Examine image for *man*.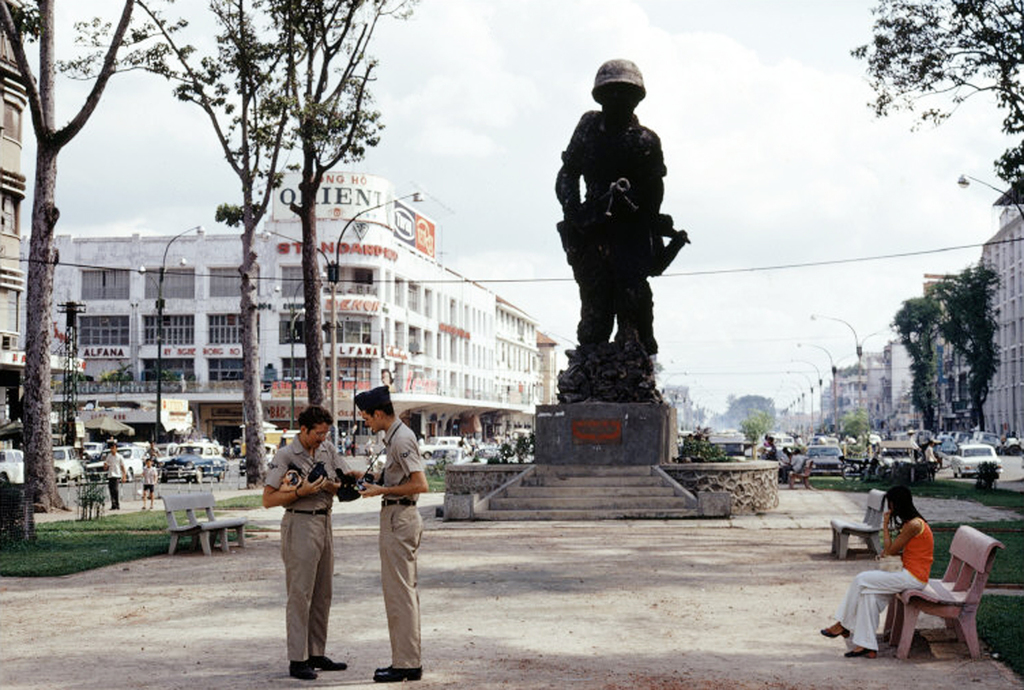
Examination result: box=[261, 403, 349, 672].
